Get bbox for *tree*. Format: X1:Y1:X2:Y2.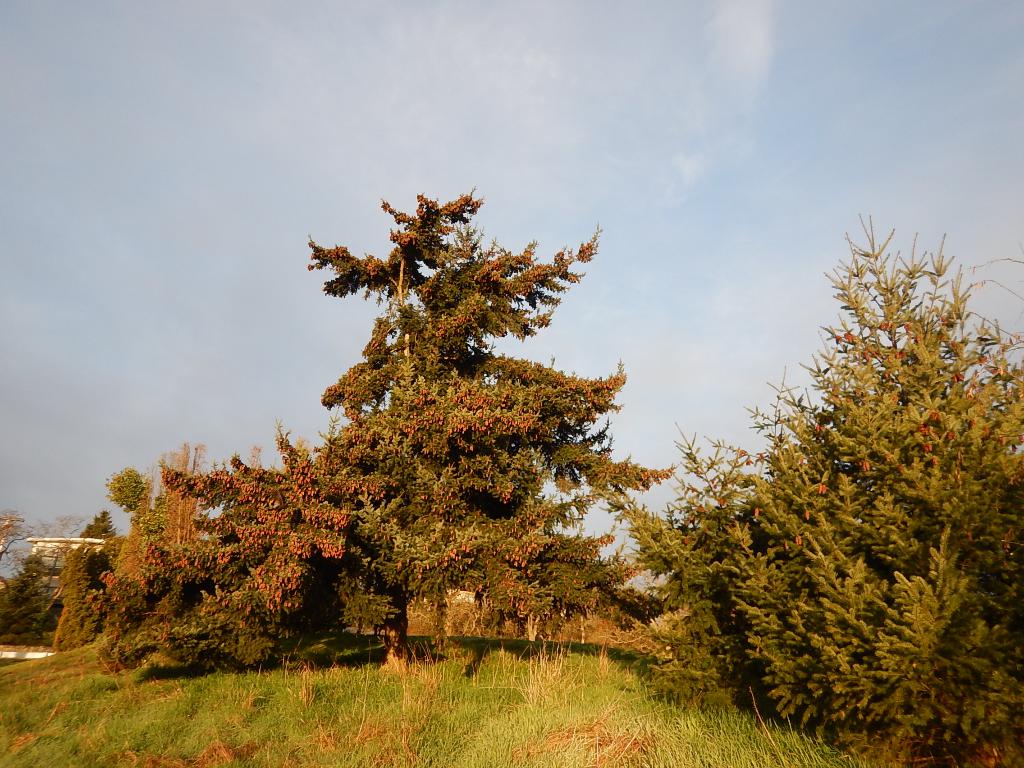
94:461:168:653.
